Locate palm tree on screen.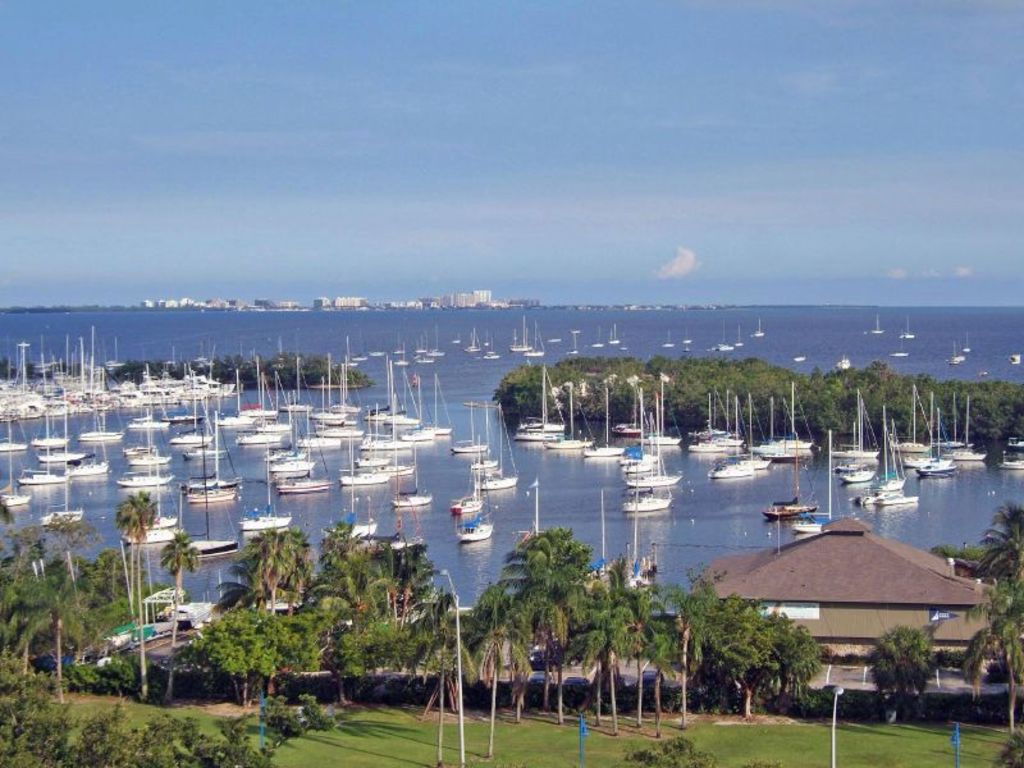
On screen at [110,481,172,714].
